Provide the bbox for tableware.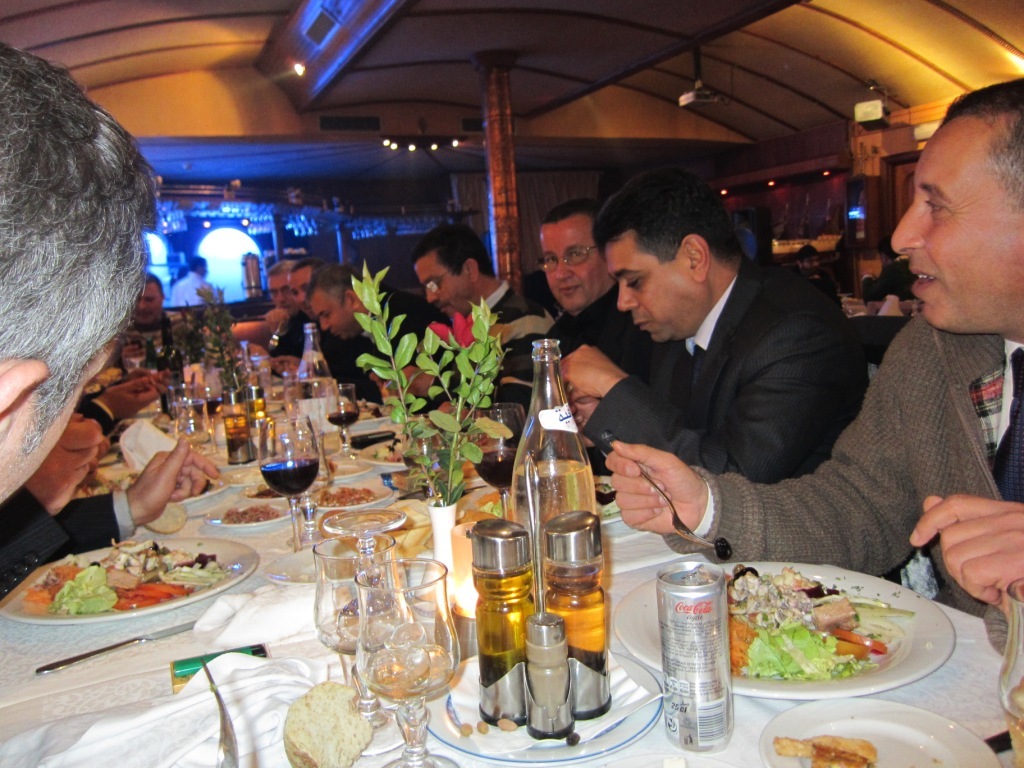
(x1=522, y1=612, x2=576, y2=734).
